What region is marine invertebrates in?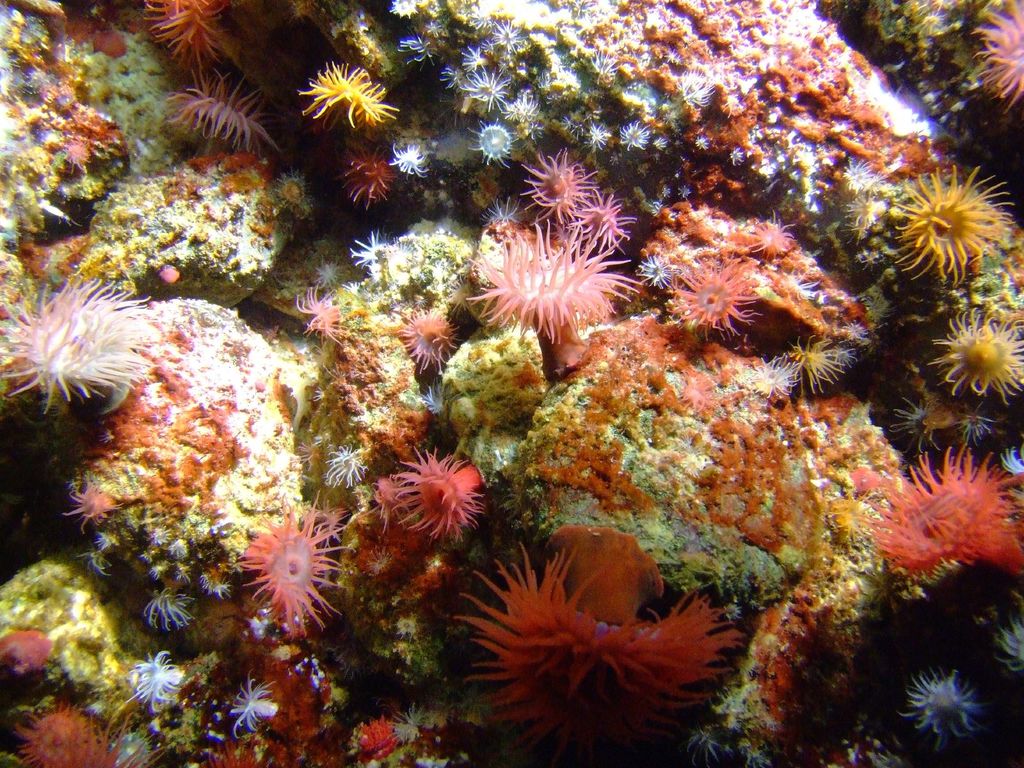
{"left": 228, "top": 492, "right": 348, "bottom": 640}.
